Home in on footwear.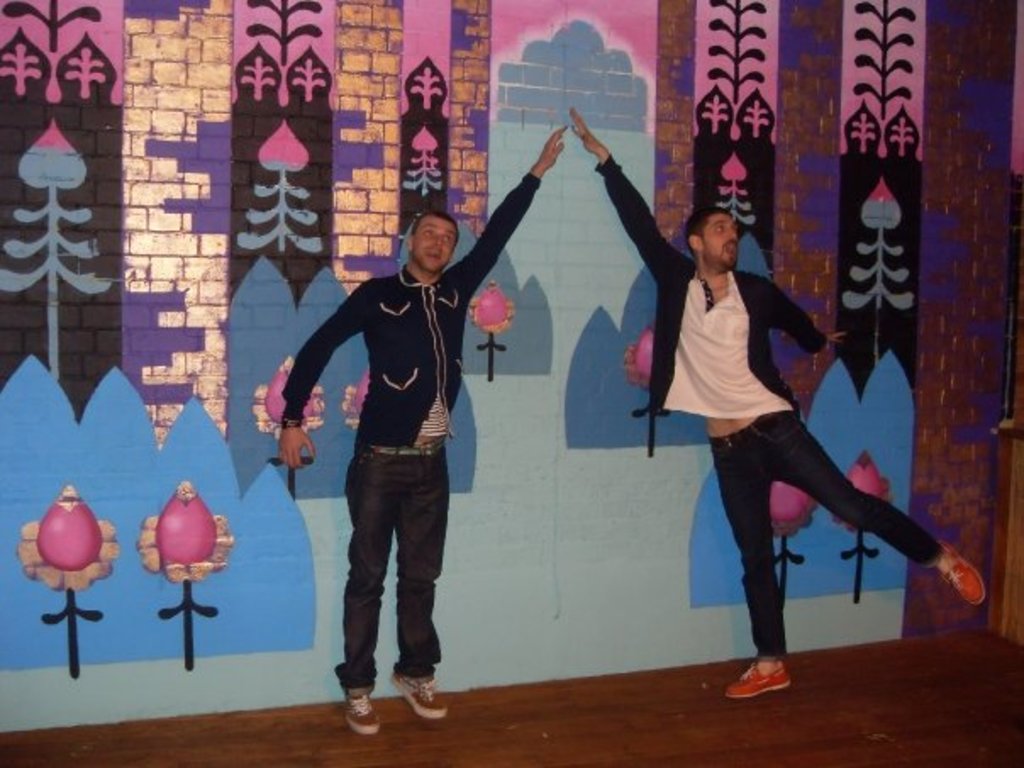
Homed in at Rect(385, 675, 451, 717).
